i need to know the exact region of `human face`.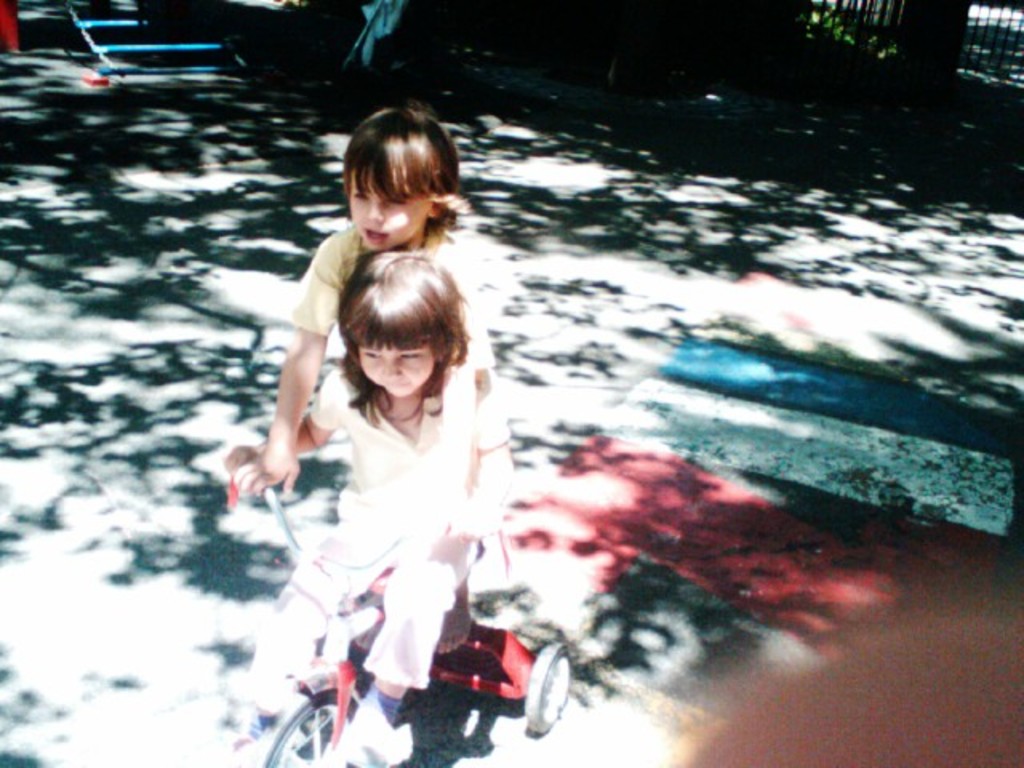
Region: rect(350, 166, 443, 248).
